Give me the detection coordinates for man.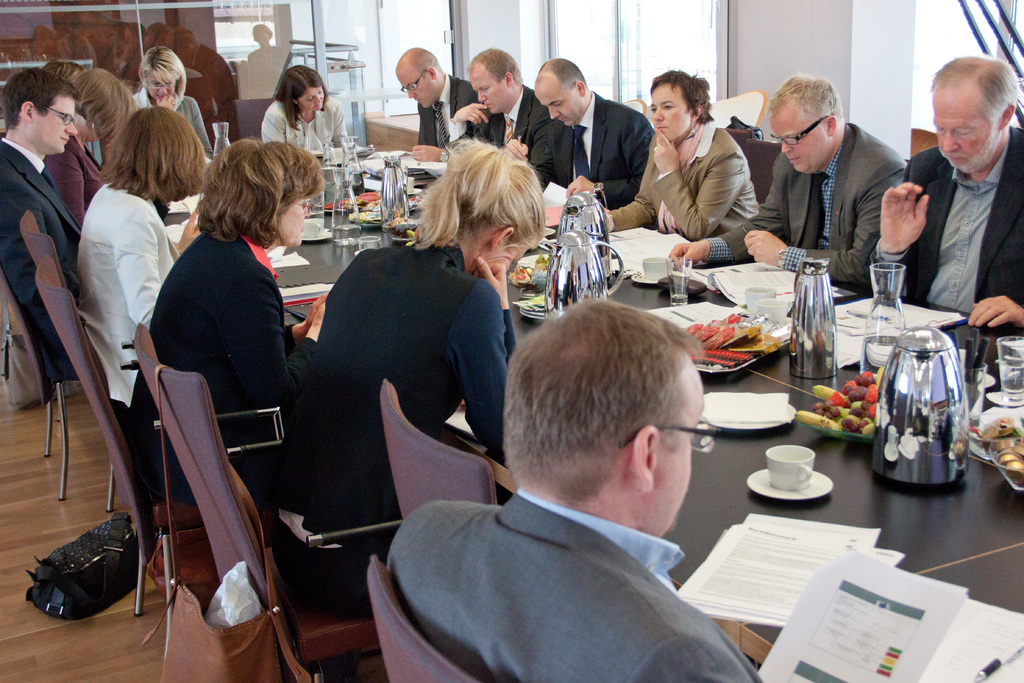
(x1=670, y1=69, x2=906, y2=292).
